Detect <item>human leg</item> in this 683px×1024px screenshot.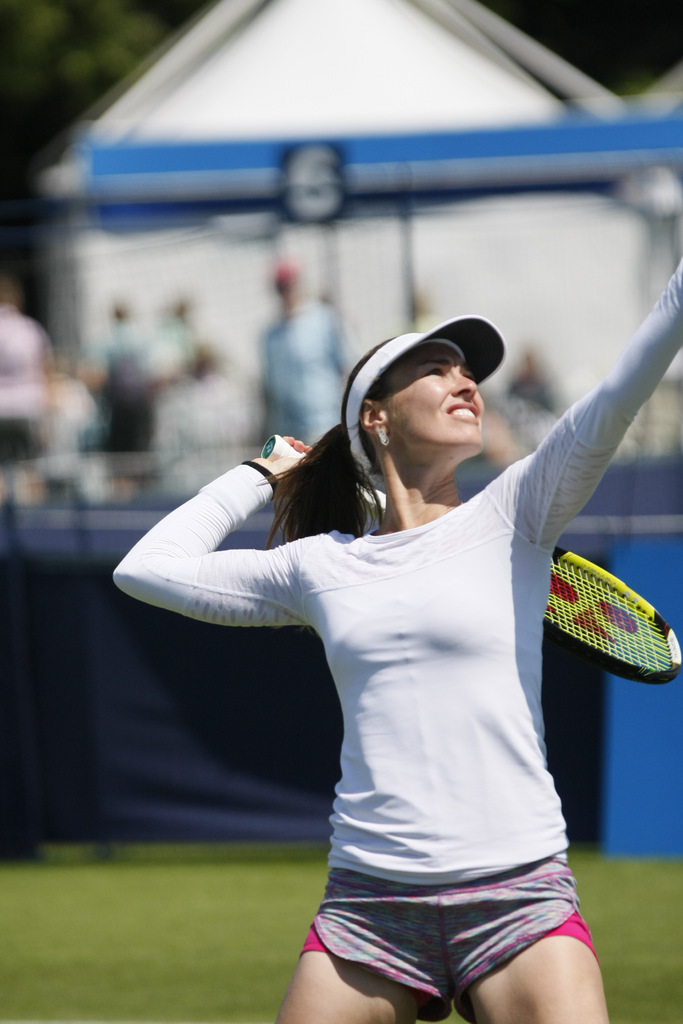
Detection: box(431, 868, 615, 1023).
